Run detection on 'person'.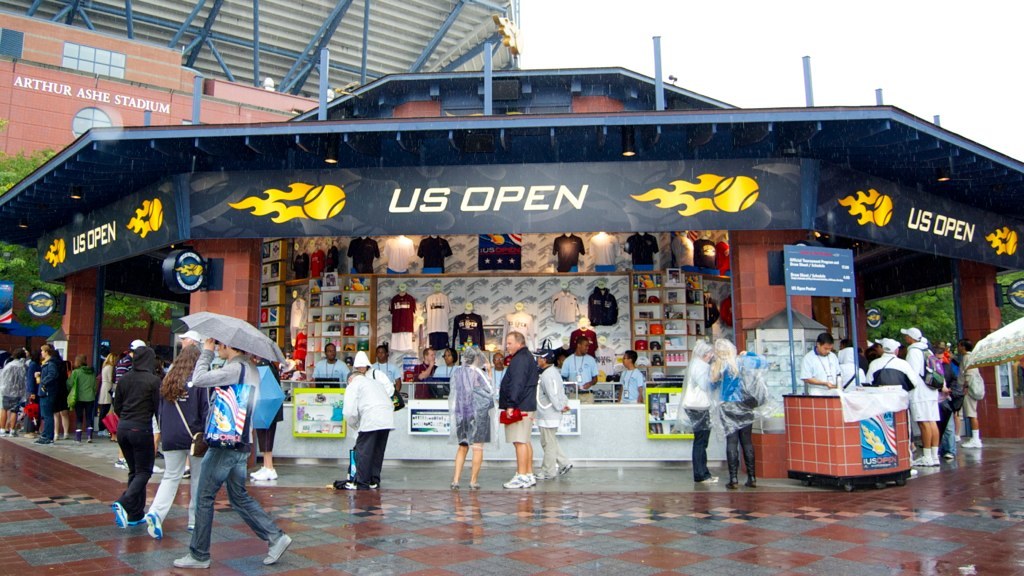
Result: l=450, t=347, r=495, b=493.
